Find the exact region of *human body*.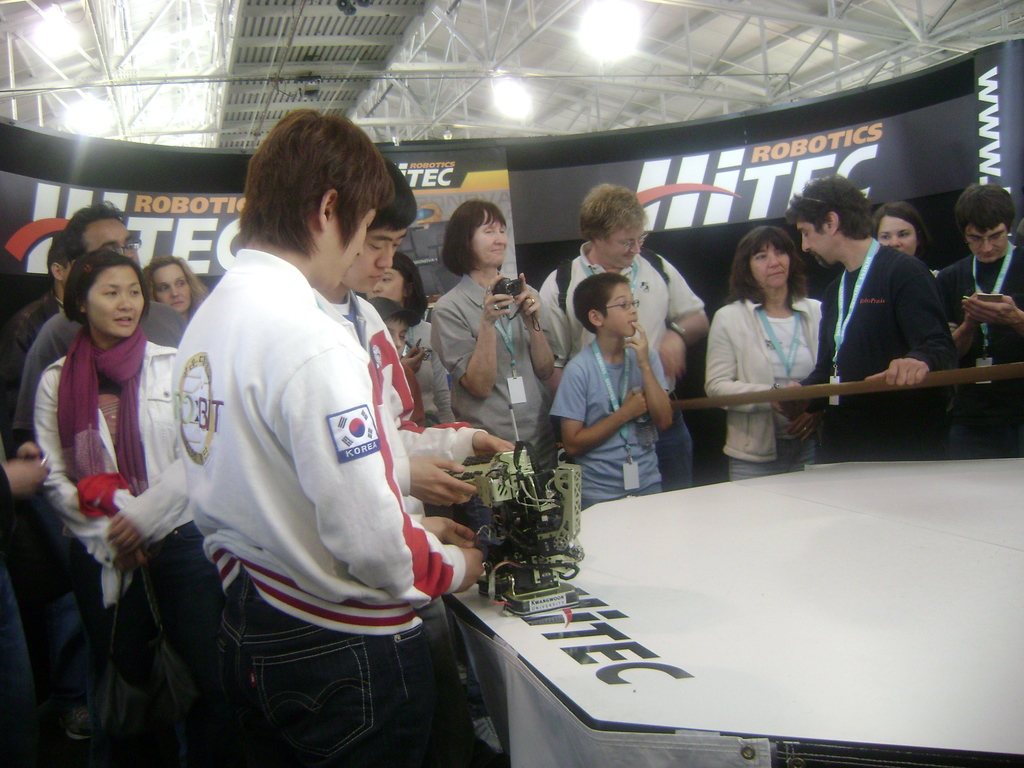
Exact region: select_region(170, 105, 509, 767).
